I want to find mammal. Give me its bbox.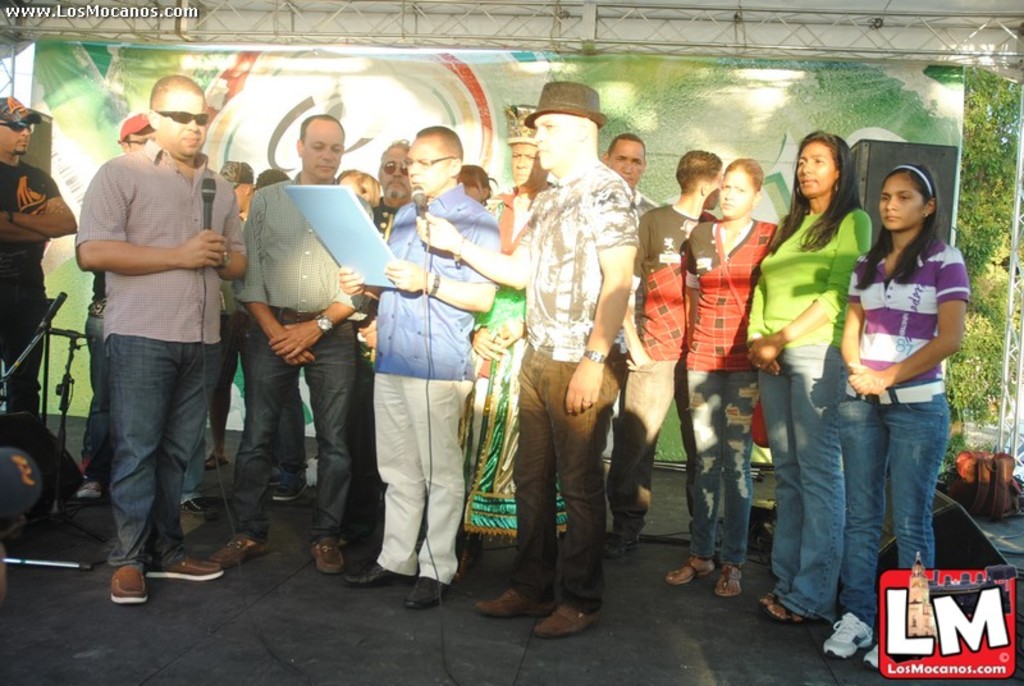
rect(461, 105, 557, 543).
